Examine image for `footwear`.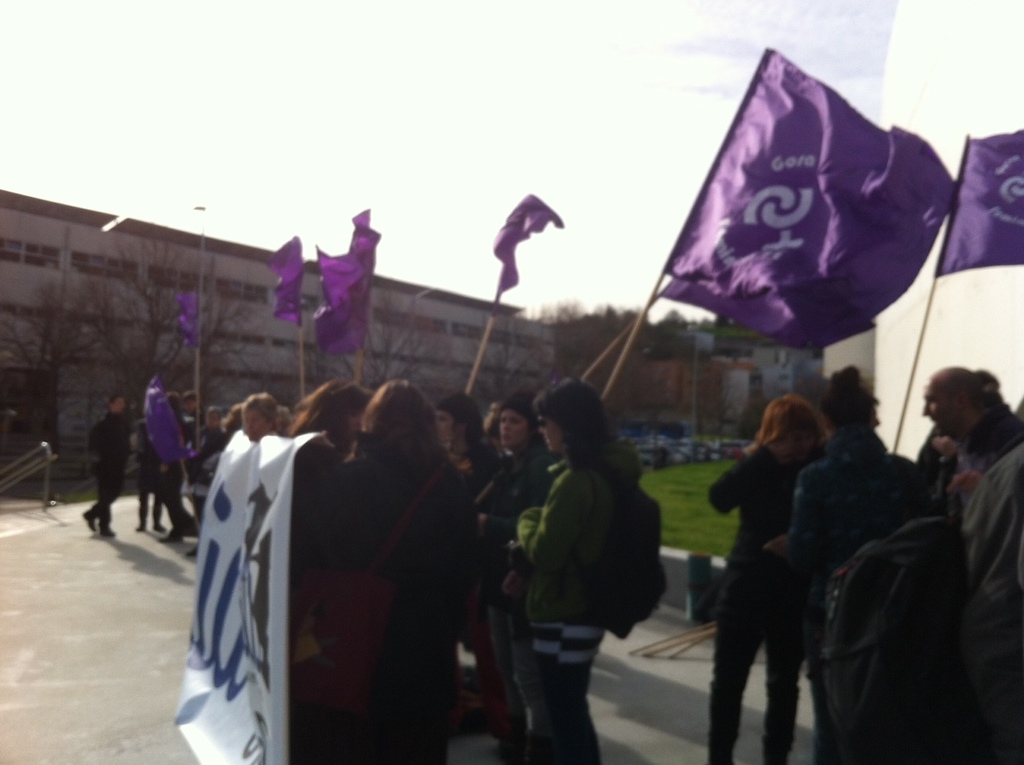
Examination result: left=488, top=725, right=521, bottom=752.
